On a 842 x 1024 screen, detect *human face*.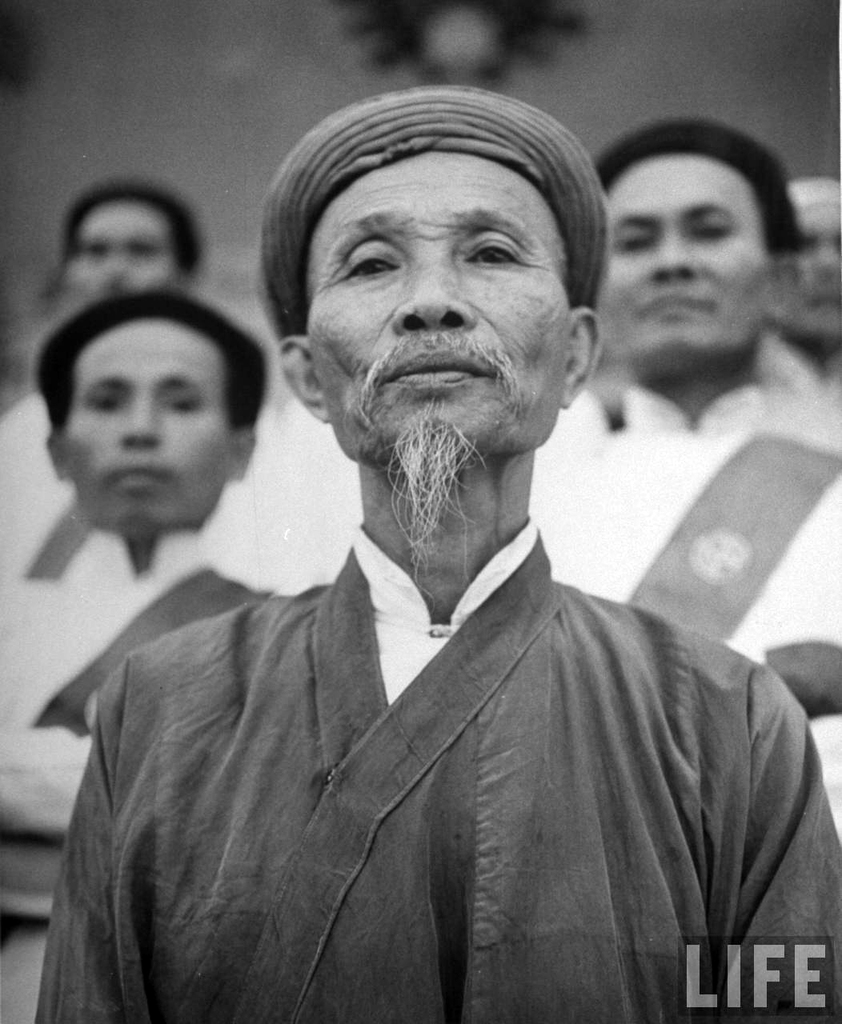
left=58, top=316, right=241, bottom=529.
